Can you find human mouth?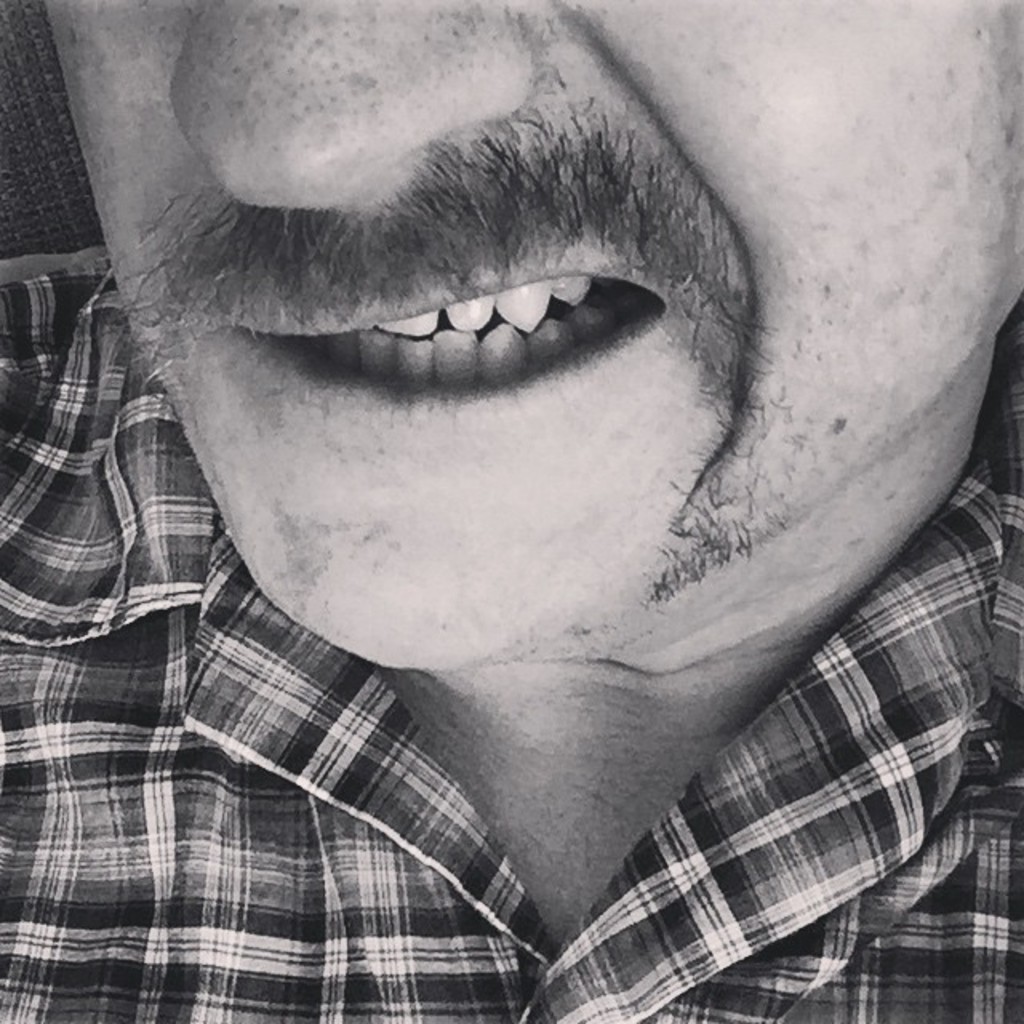
Yes, bounding box: <bbox>165, 75, 853, 507</bbox>.
